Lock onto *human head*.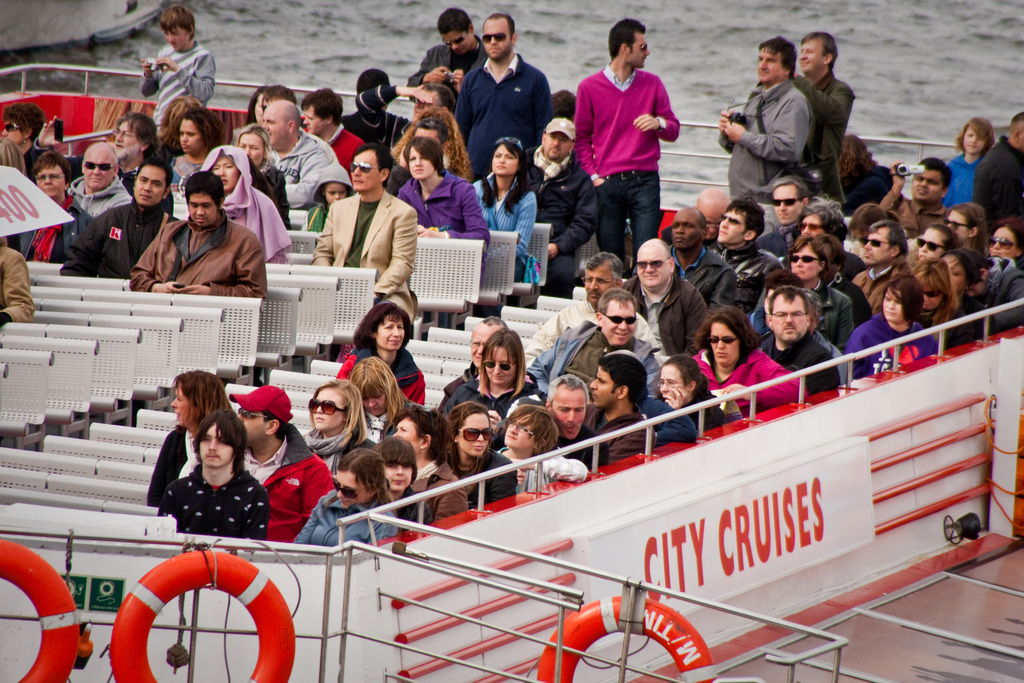
Locked: region(370, 309, 415, 354).
